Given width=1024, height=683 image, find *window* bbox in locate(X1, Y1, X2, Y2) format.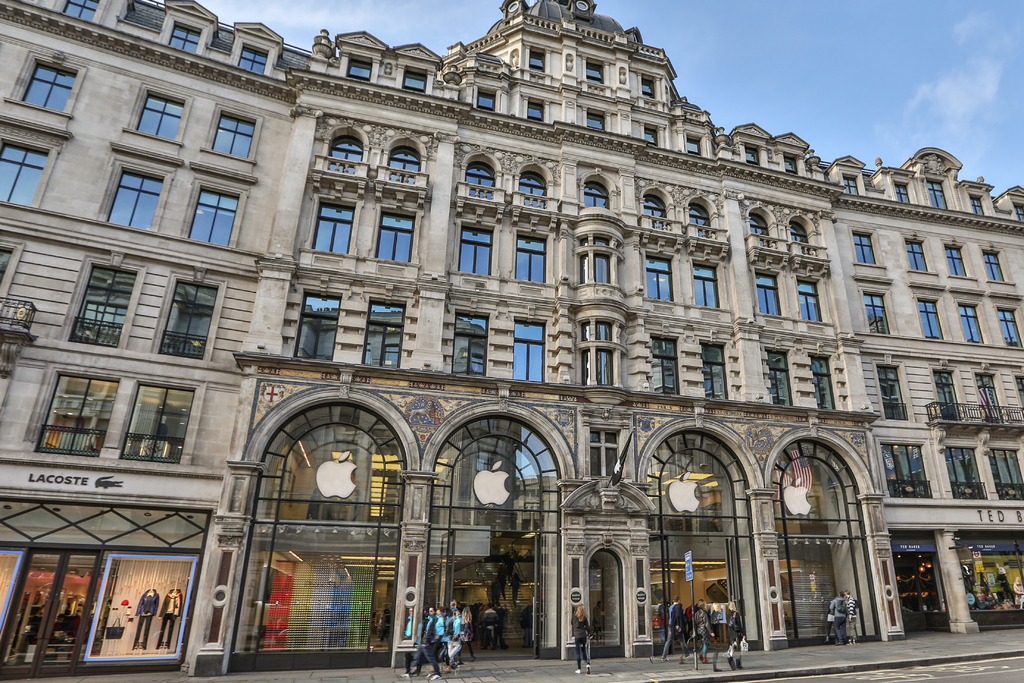
locate(69, 263, 135, 348).
